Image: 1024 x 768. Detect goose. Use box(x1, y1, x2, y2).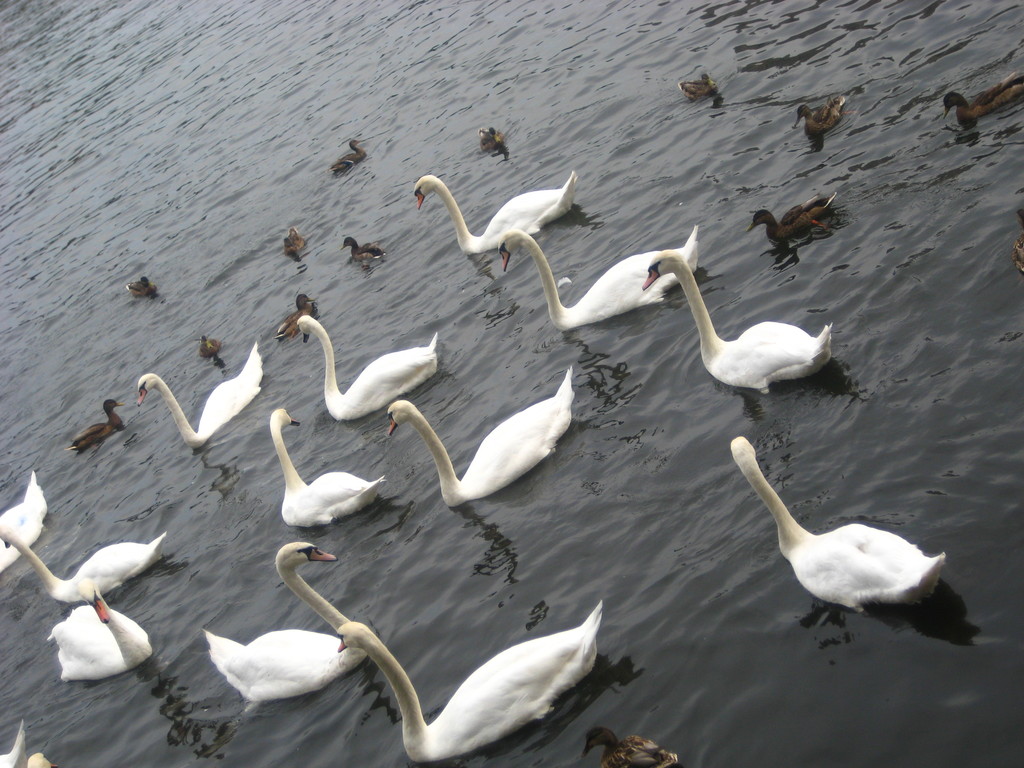
box(676, 69, 716, 104).
